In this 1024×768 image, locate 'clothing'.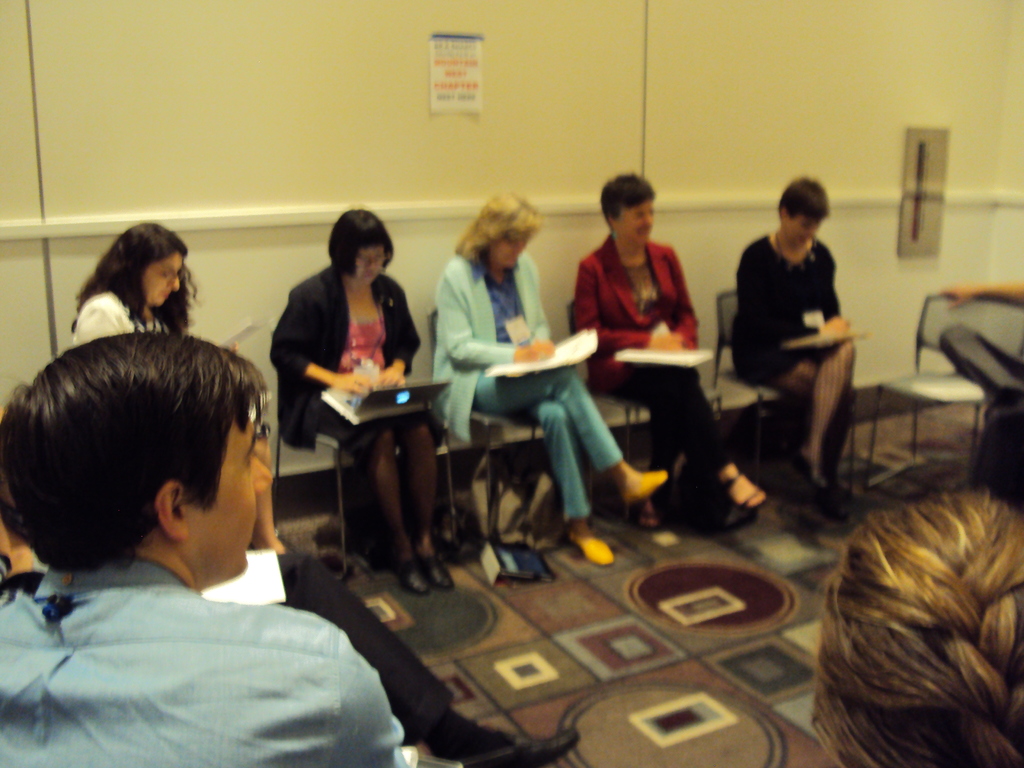
Bounding box: left=572, top=235, right=737, bottom=479.
